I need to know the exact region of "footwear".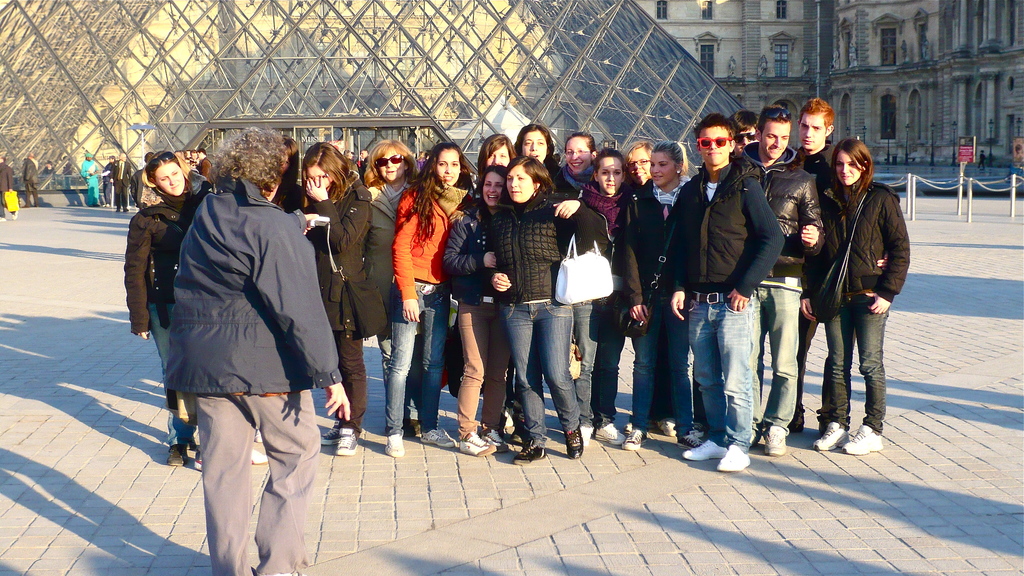
Region: x1=580 y1=422 x2=596 y2=446.
